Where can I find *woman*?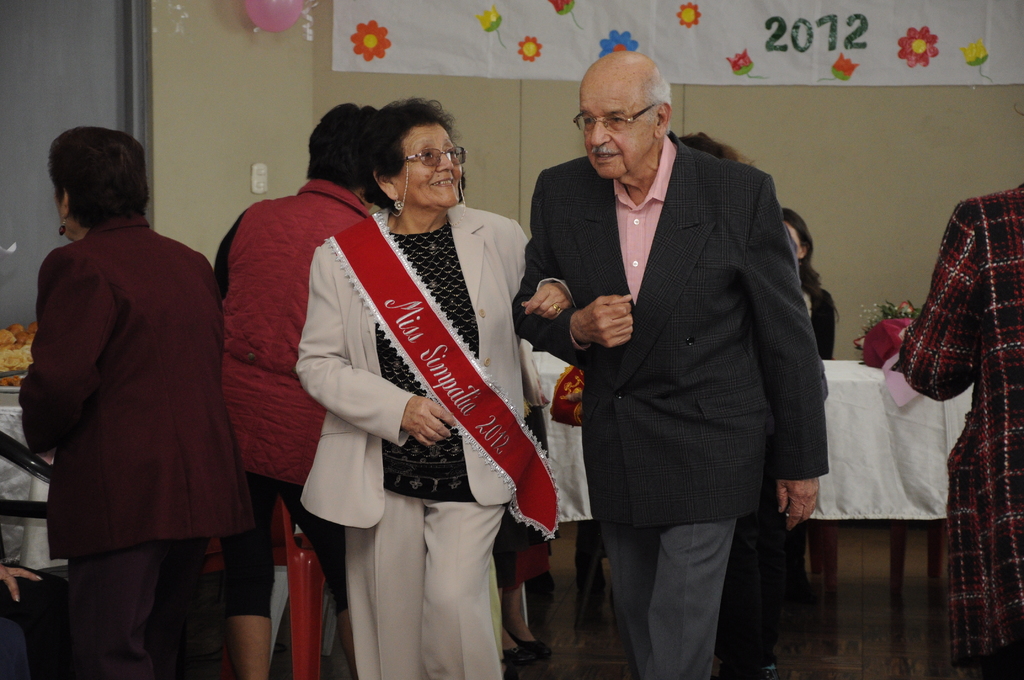
You can find it at 19, 123, 220, 679.
